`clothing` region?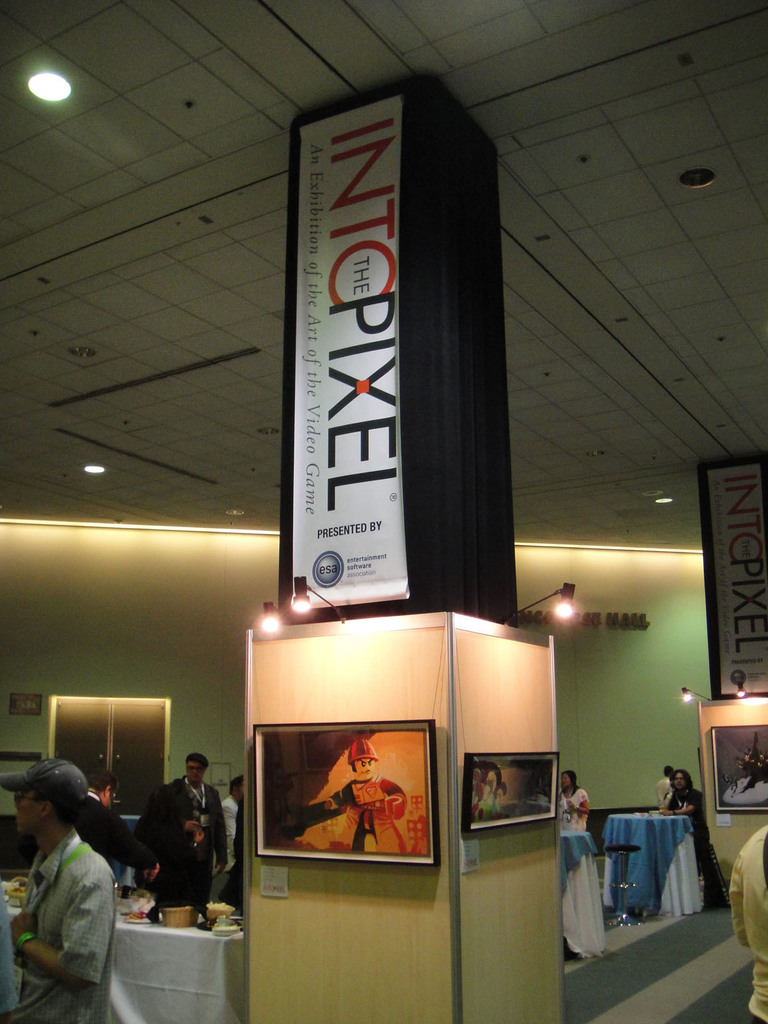
x1=19 y1=830 x2=112 y2=1016
